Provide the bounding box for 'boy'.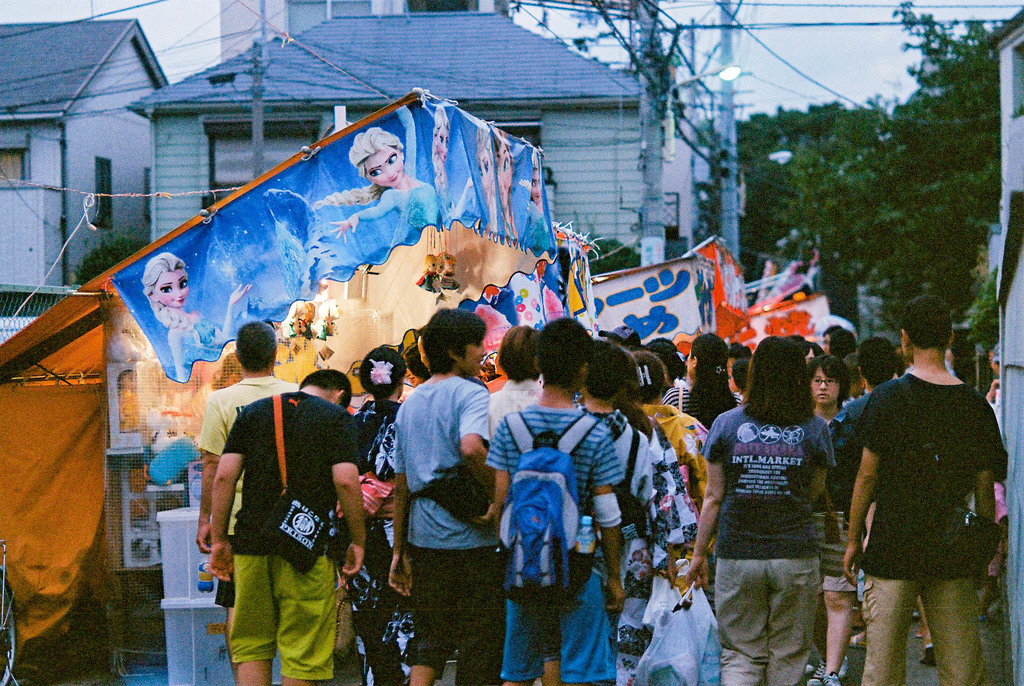
x1=390, y1=307, x2=497, y2=685.
